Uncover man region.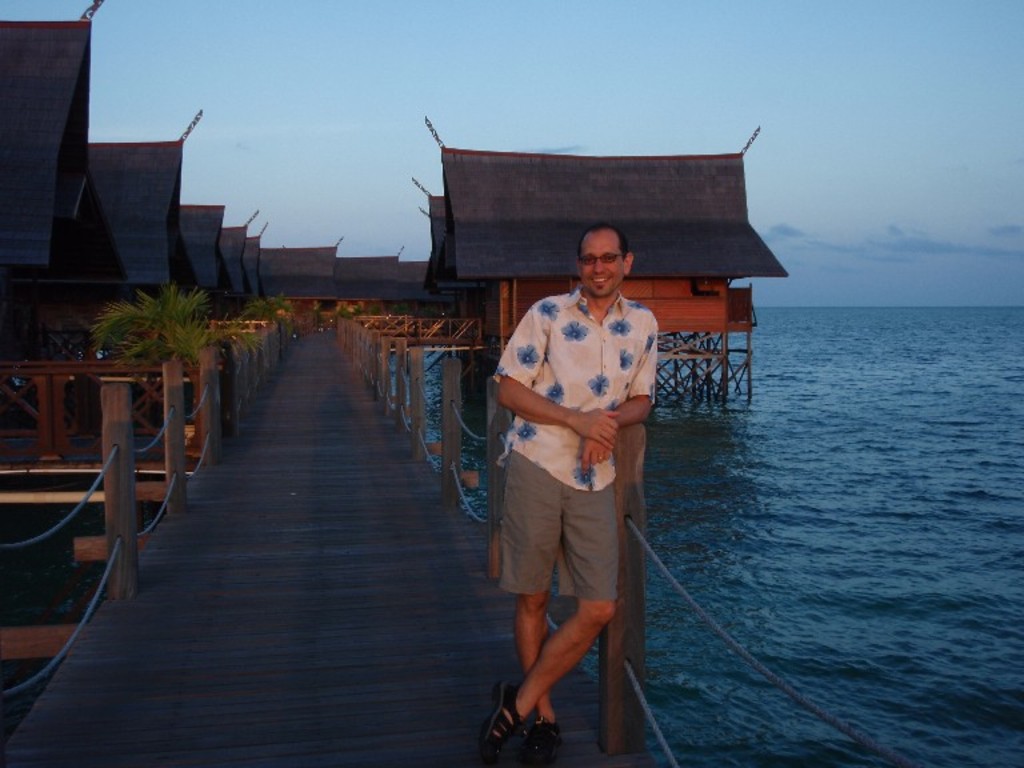
Uncovered: {"x1": 472, "y1": 215, "x2": 661, "y2": 751}.
